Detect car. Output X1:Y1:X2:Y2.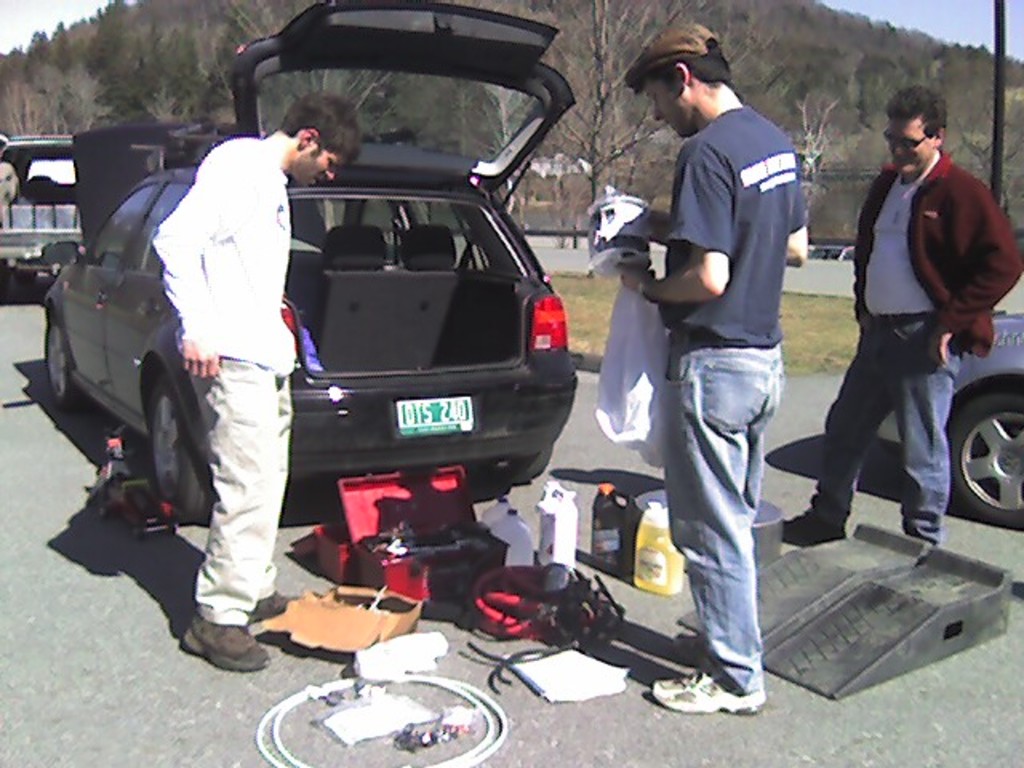
877:264:1022:522.
